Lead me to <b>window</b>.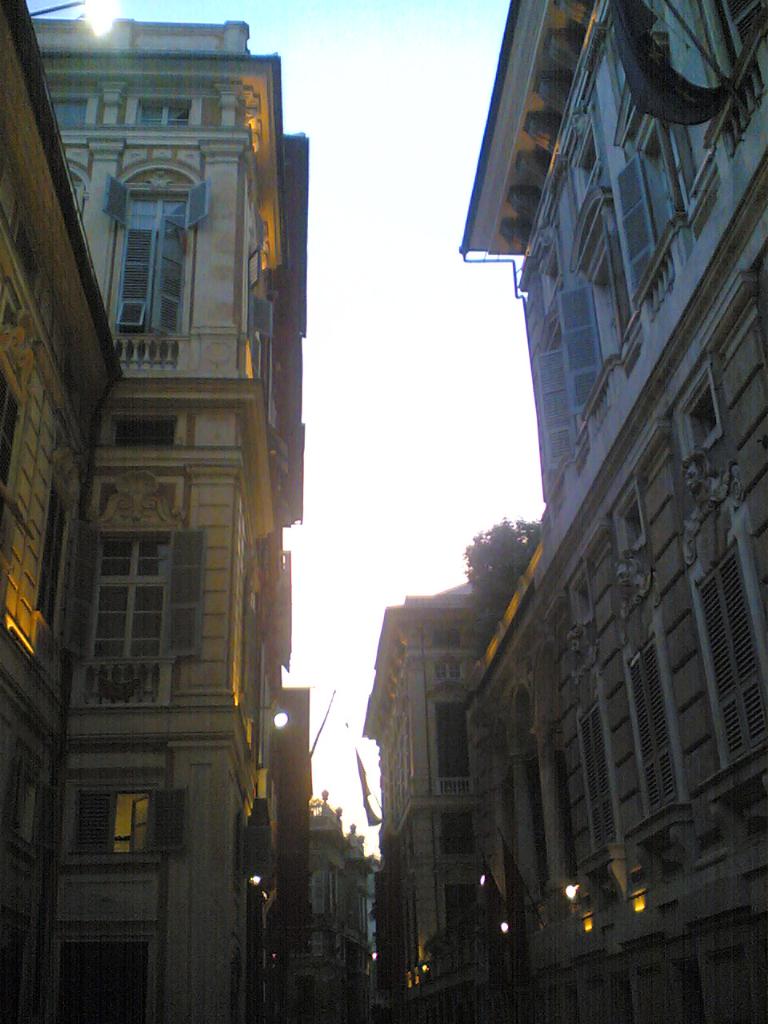
Lead to box(434, 662, 462, 684).
